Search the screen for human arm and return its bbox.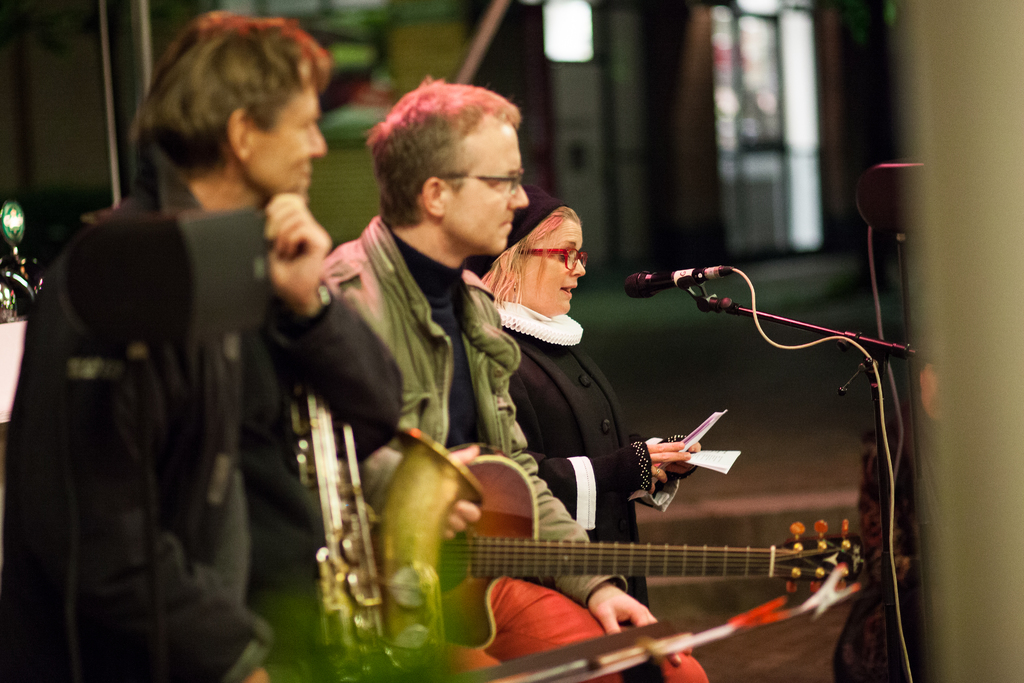
Found: 630, 420, 701, 483.
